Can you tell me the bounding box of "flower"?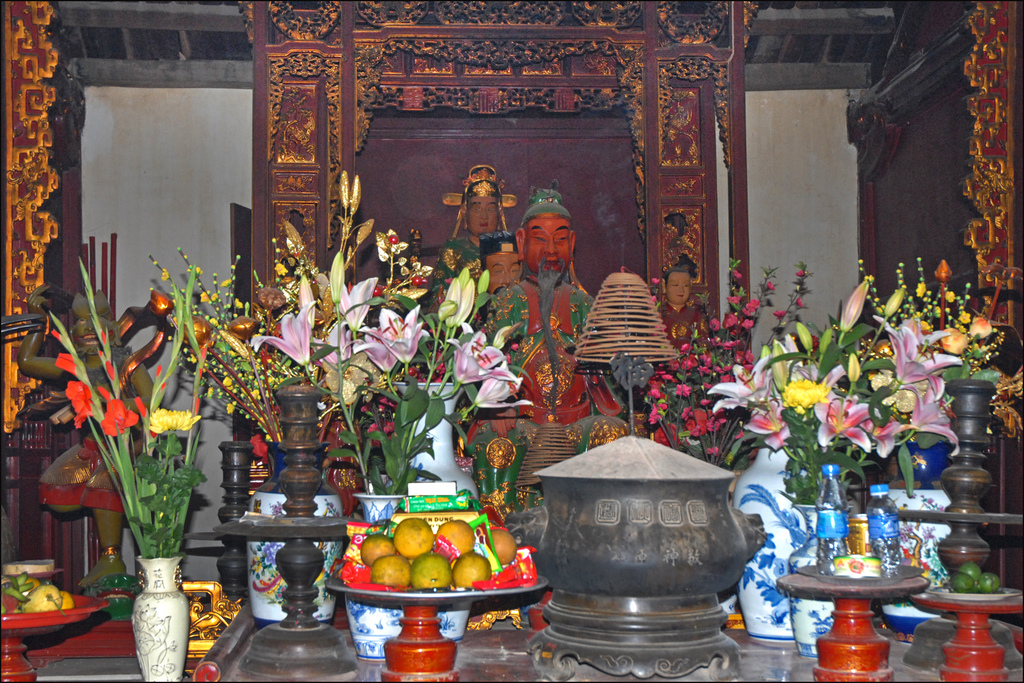
(451,328,512,391).
